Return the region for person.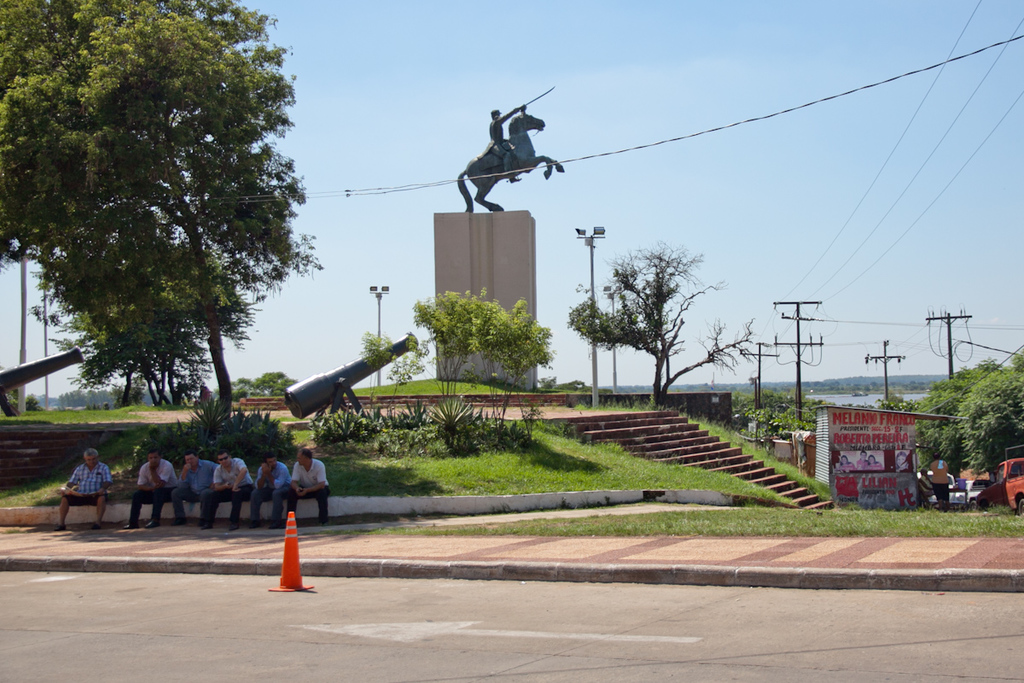
box(201, 450, 256, 532).
